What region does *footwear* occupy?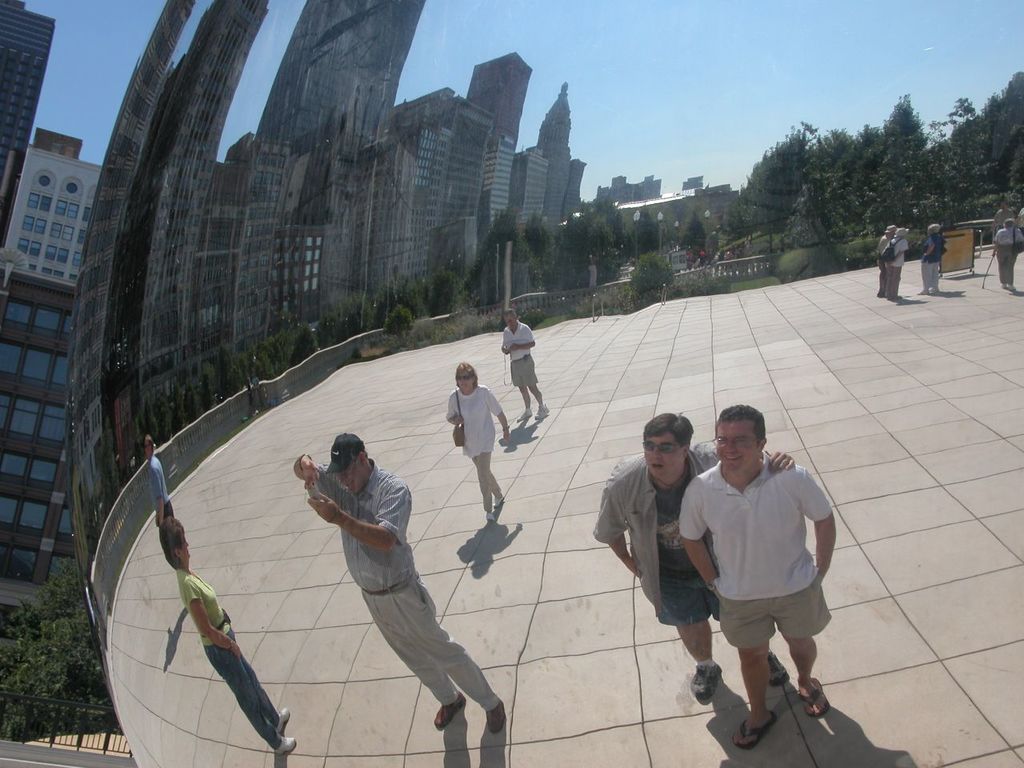
(x1=998, y1=282, x2=1004, y2=290).
